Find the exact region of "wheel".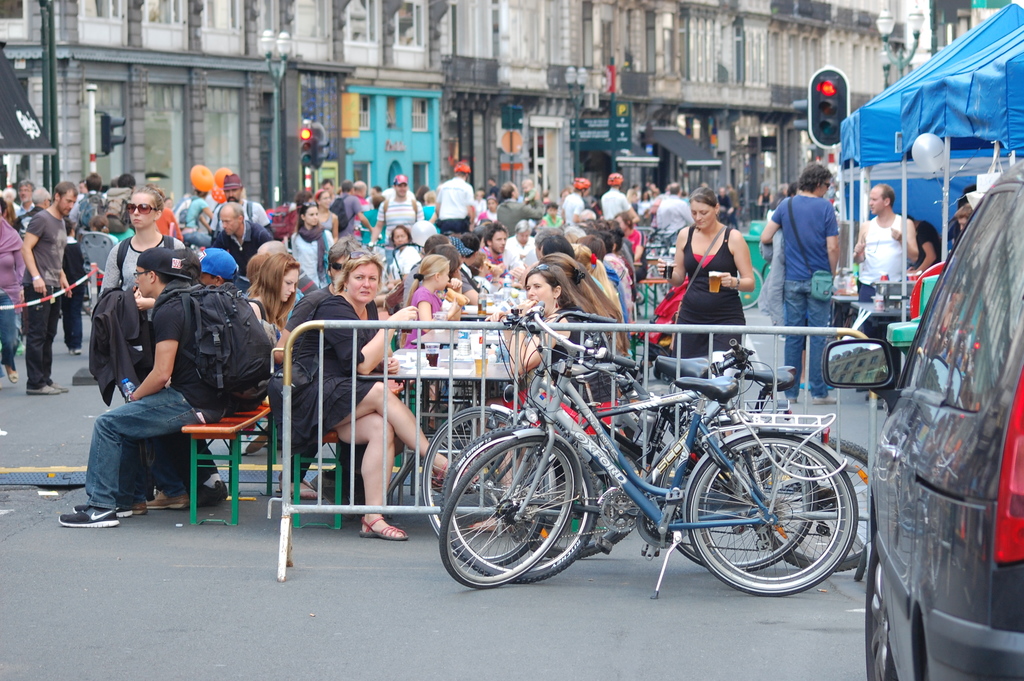
Exact region: select_region(438, 425, 601, 590).
